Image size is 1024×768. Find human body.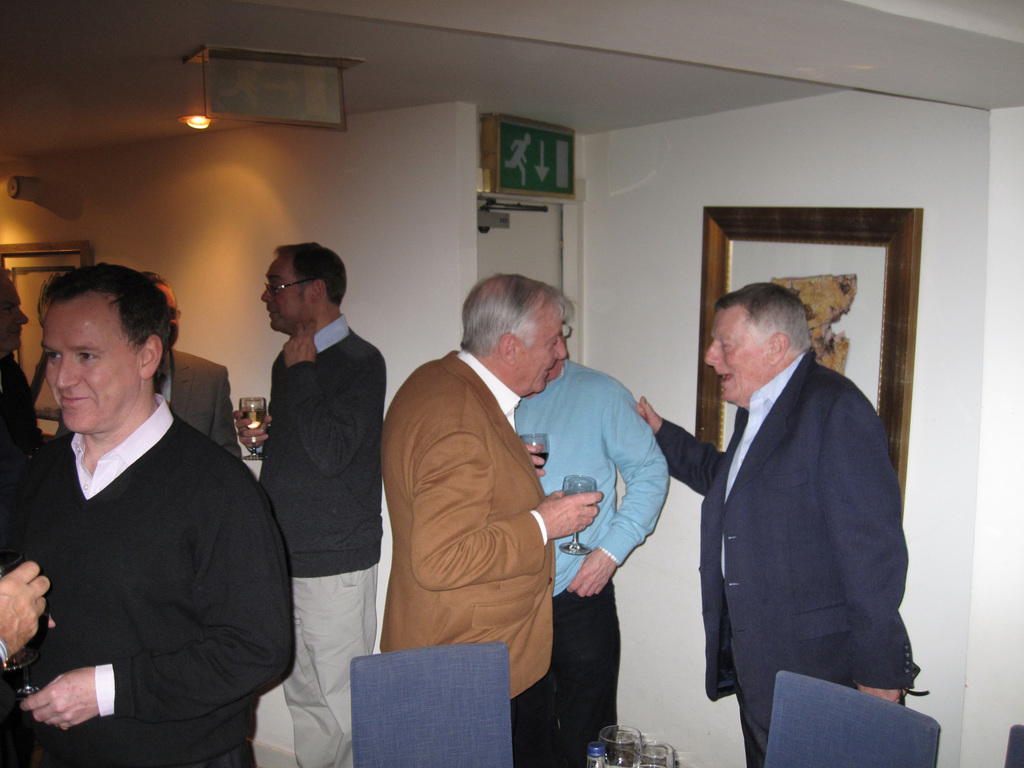
bbox=[366, 239, 594, 756].
